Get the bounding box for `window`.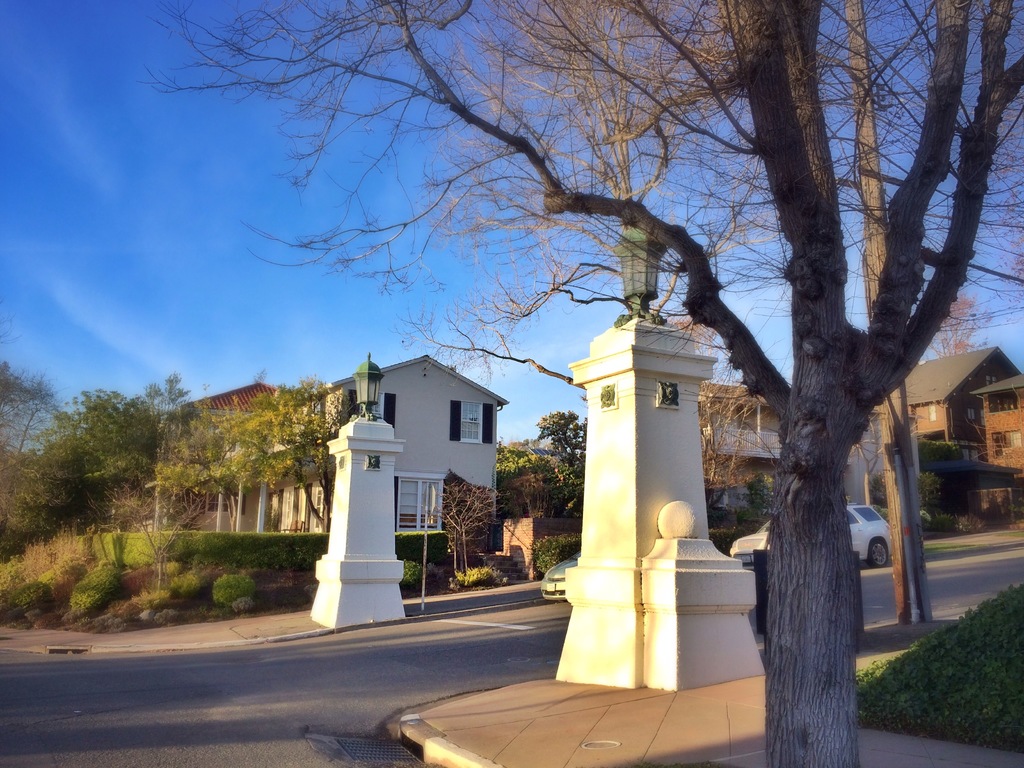
(x1=985, y1=372, x2=996, y2=387).
